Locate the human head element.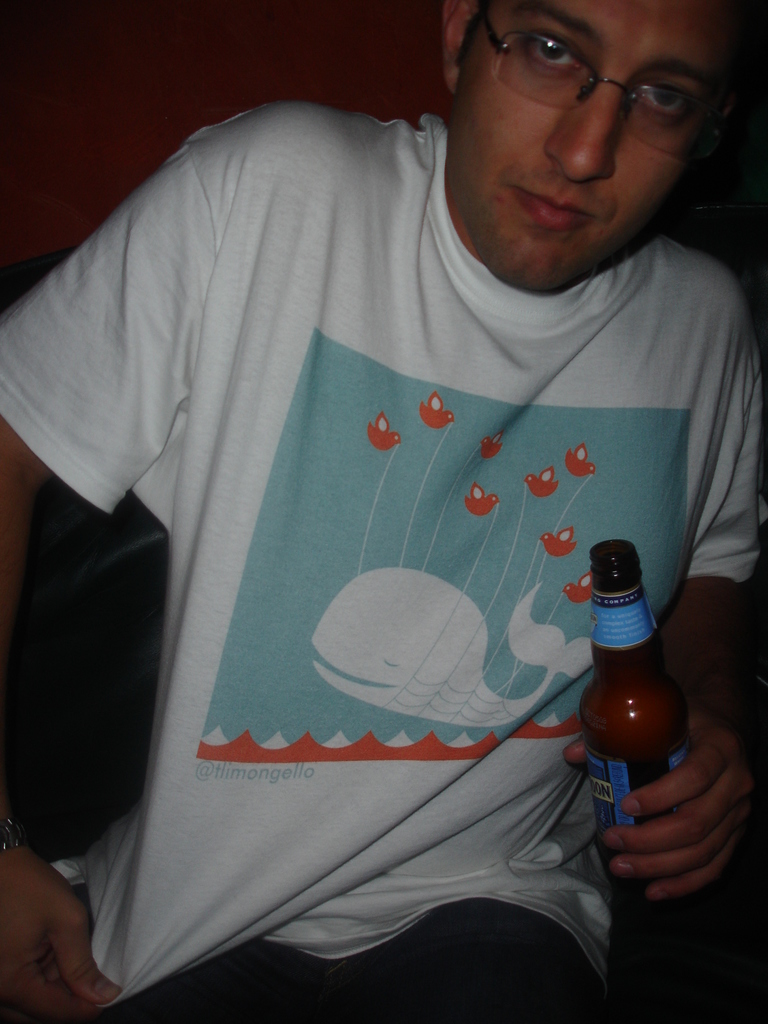
Element bbox: 419:0:740:278.
